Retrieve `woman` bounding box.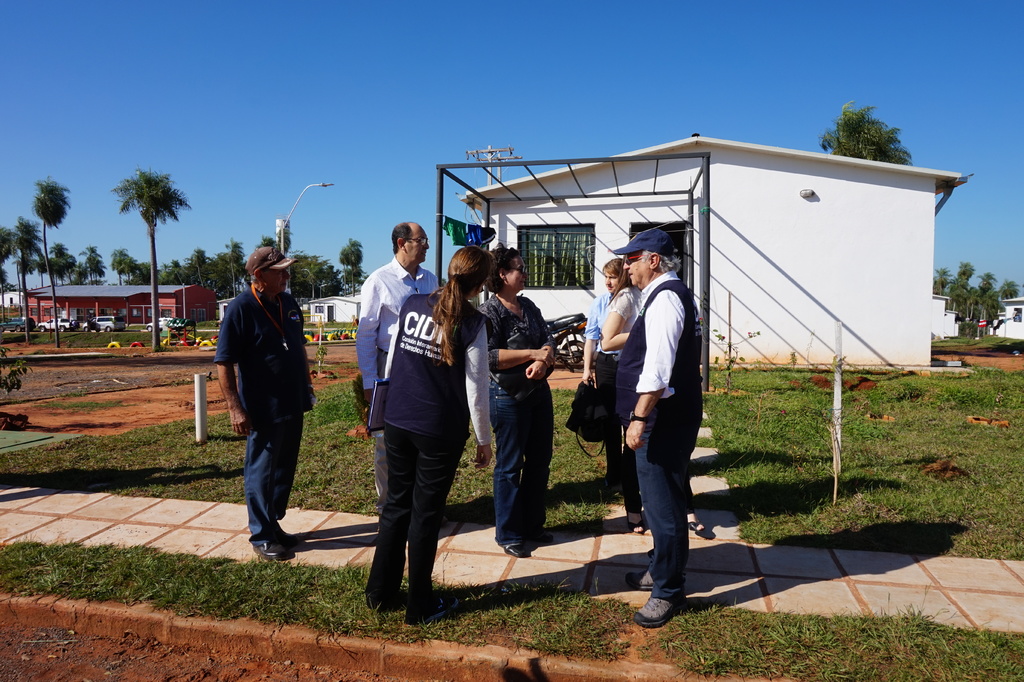
Bounding box: [600,257,708,542].
